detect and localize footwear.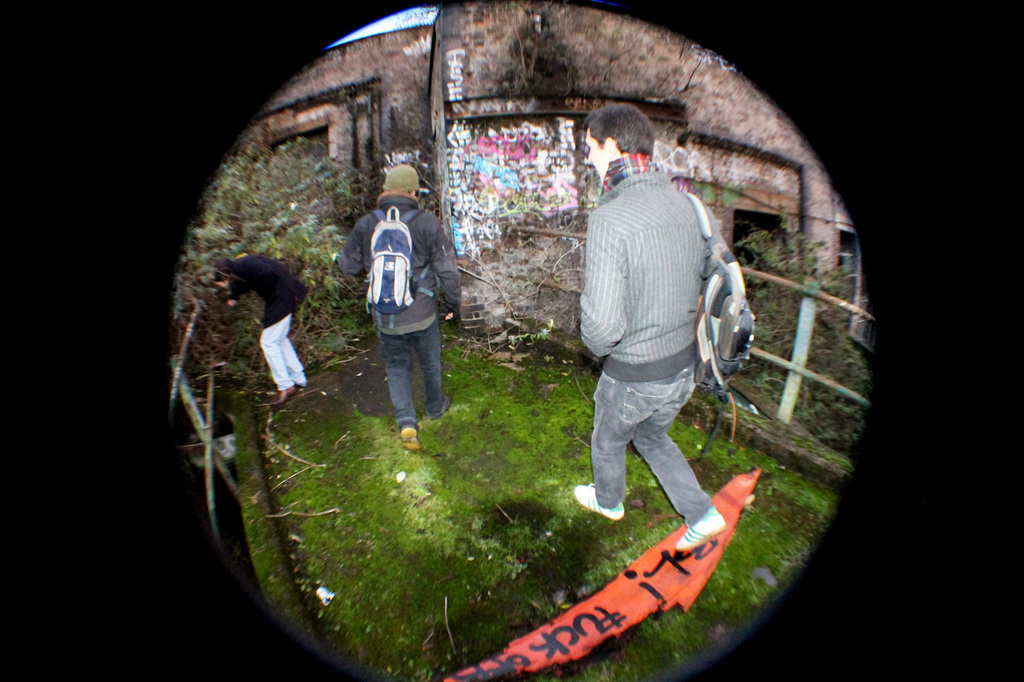
Localized at (676, 509, 730, 548).
